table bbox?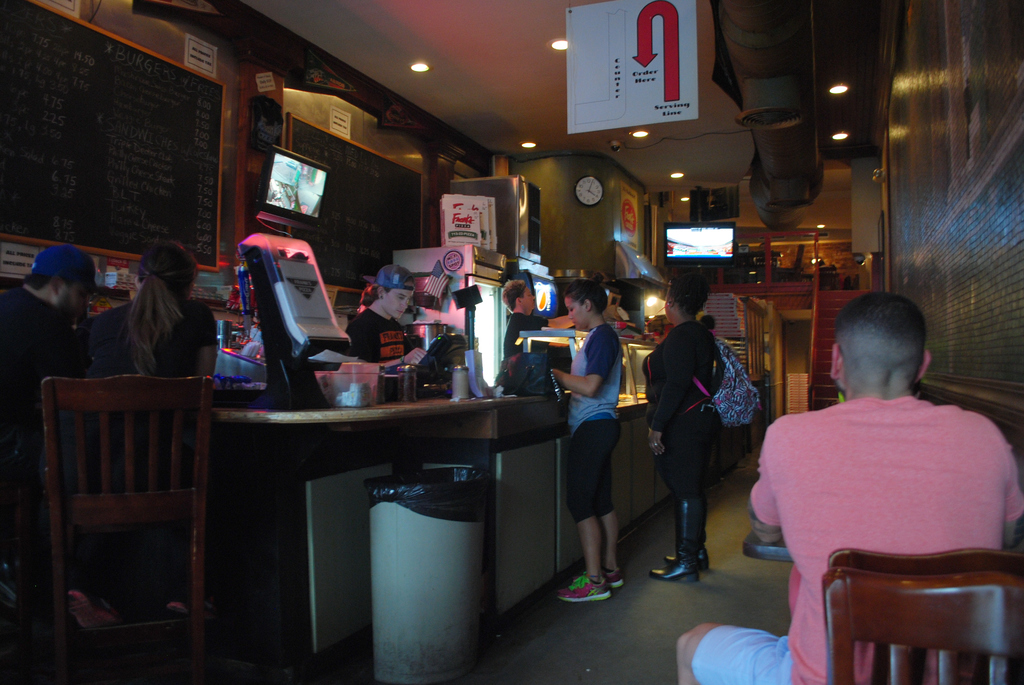
locate(742, 522, 803, 572)
